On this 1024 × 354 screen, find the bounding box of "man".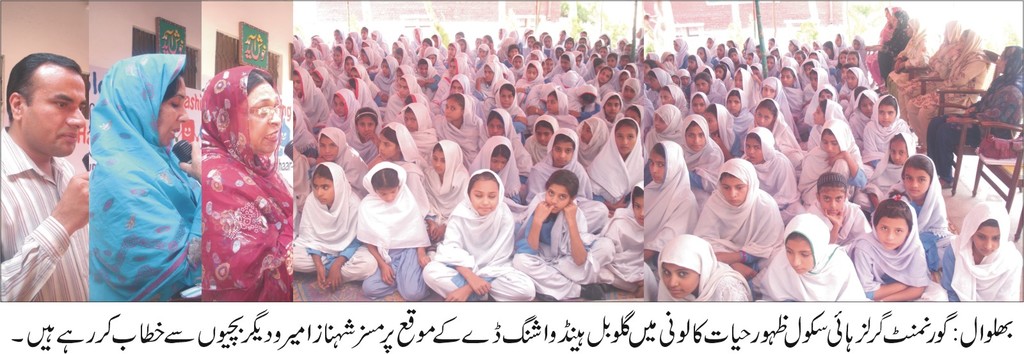
Bounding box: (x1=0, y1=44, x2=108, y2=301).
